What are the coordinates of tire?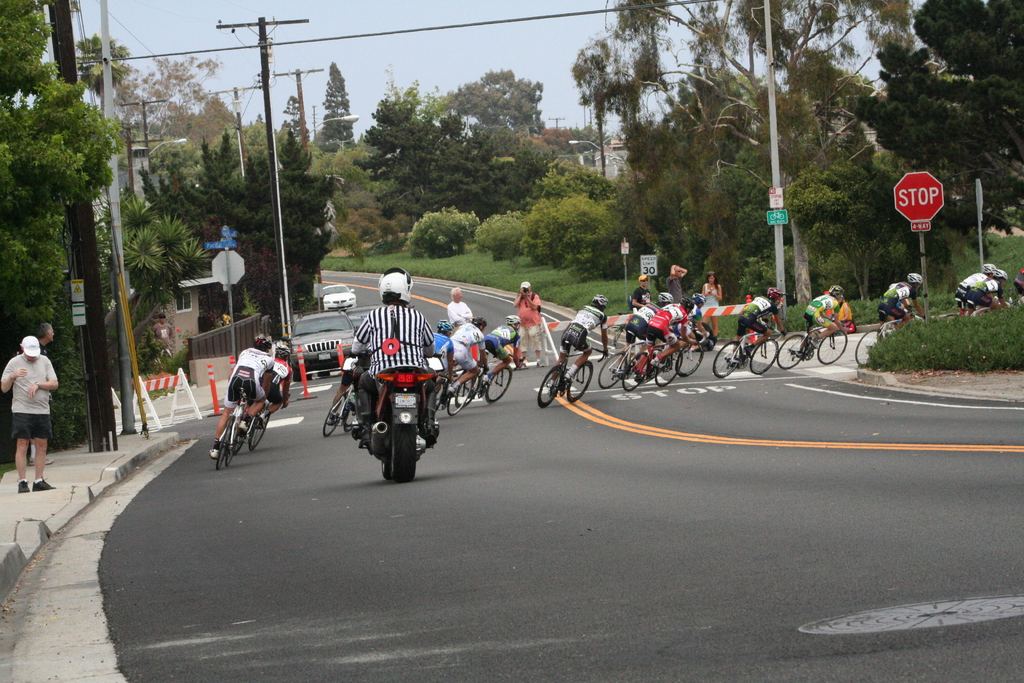
l=216, t=415, r=232, b=468.
